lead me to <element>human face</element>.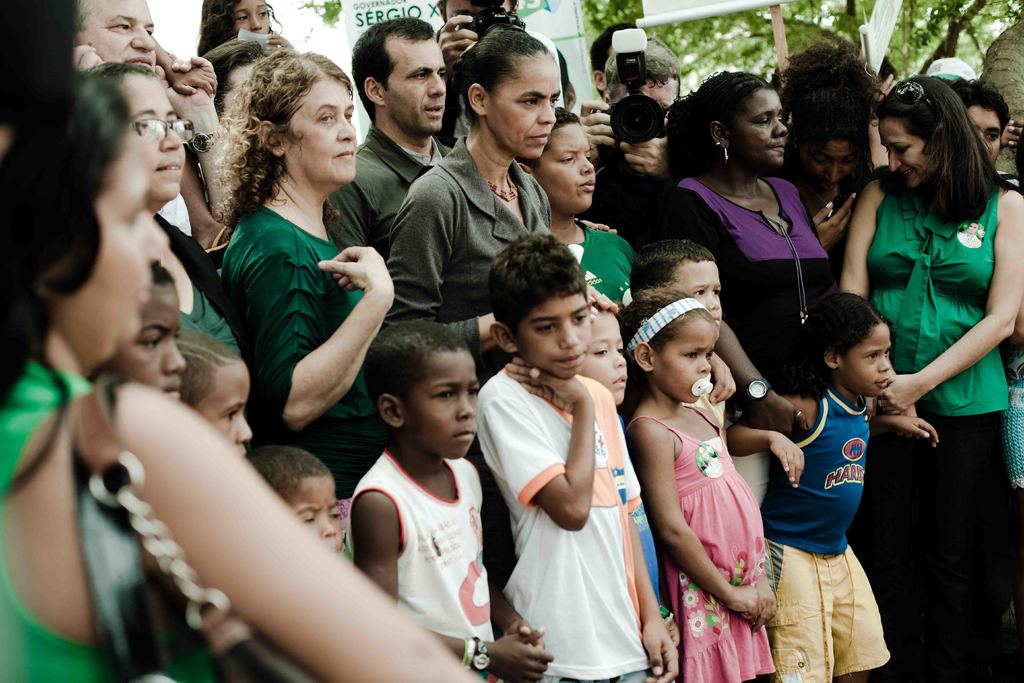
Lead to [x1=114, y1=287, x2=180, y2=403].
